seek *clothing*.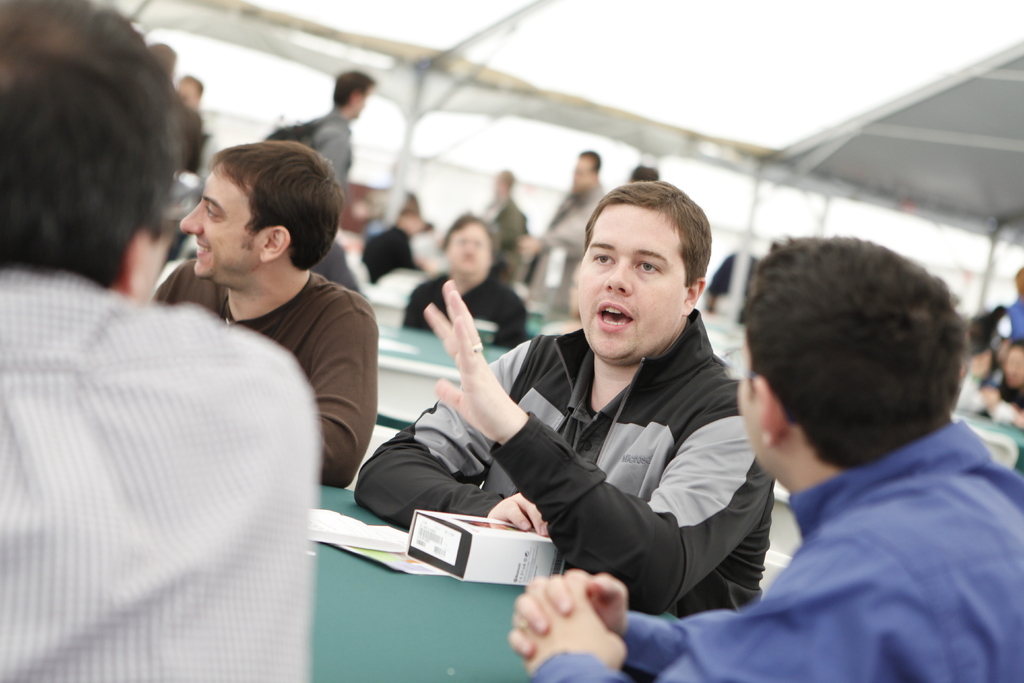
bbox(152, 270, 385, 491).
